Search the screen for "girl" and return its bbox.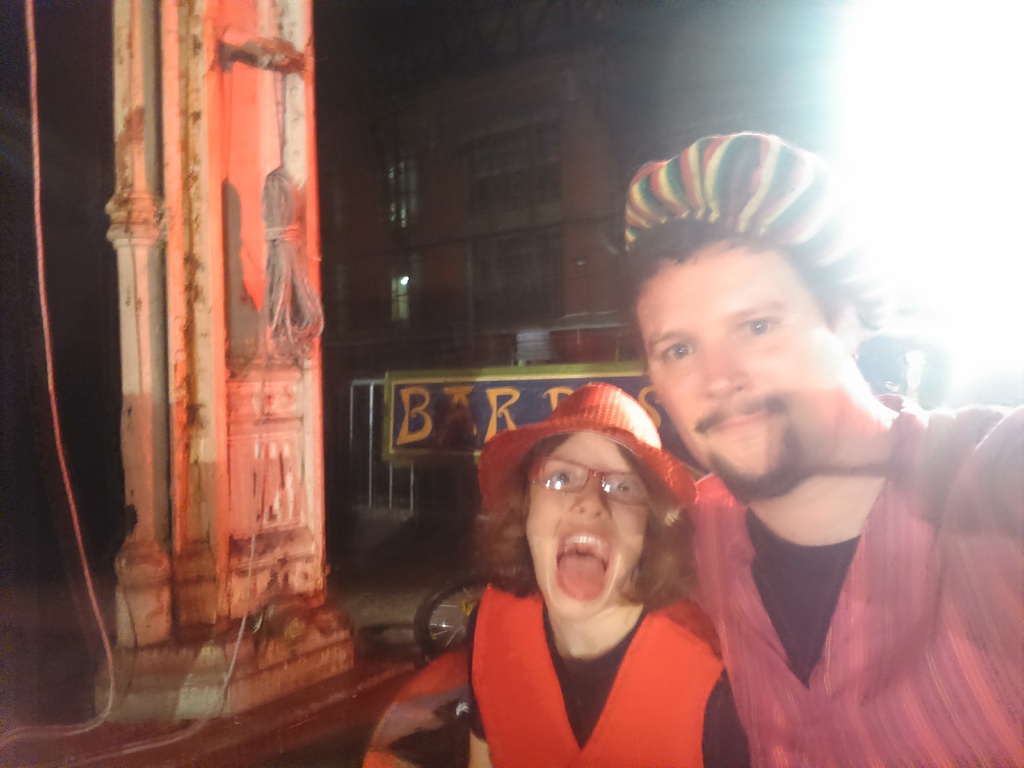
Found: pyautogui.locateOnScreen(462, 381, 746, 767).
